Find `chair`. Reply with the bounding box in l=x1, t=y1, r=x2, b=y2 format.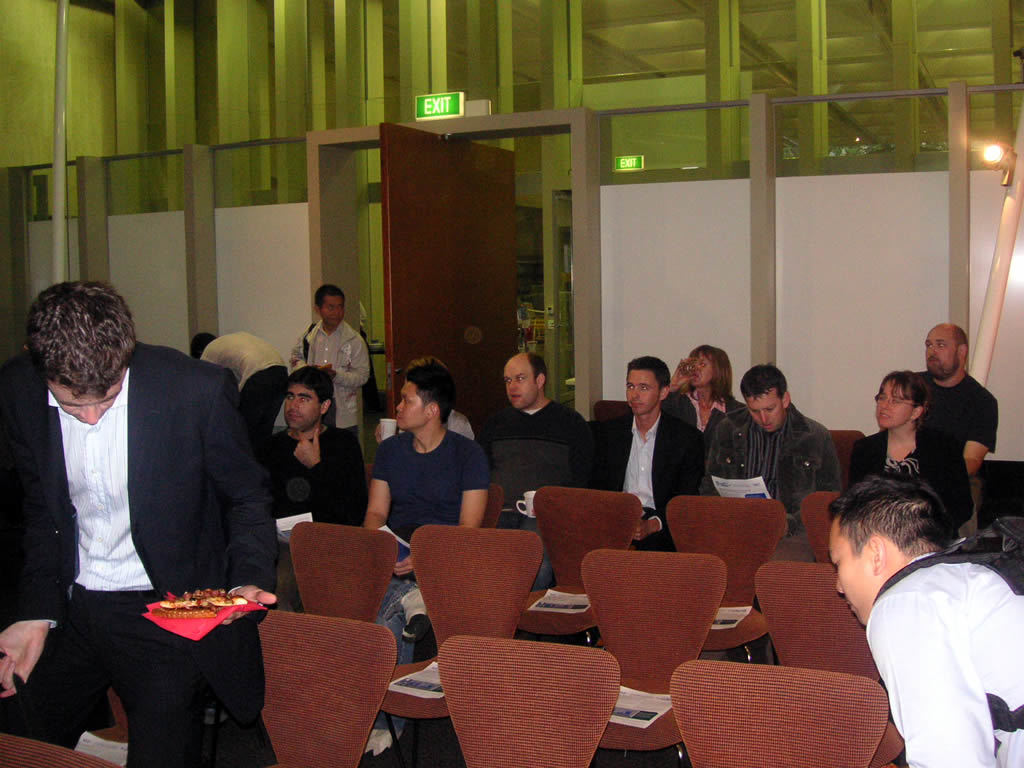
l=667, t=492, r=788, b=651.
